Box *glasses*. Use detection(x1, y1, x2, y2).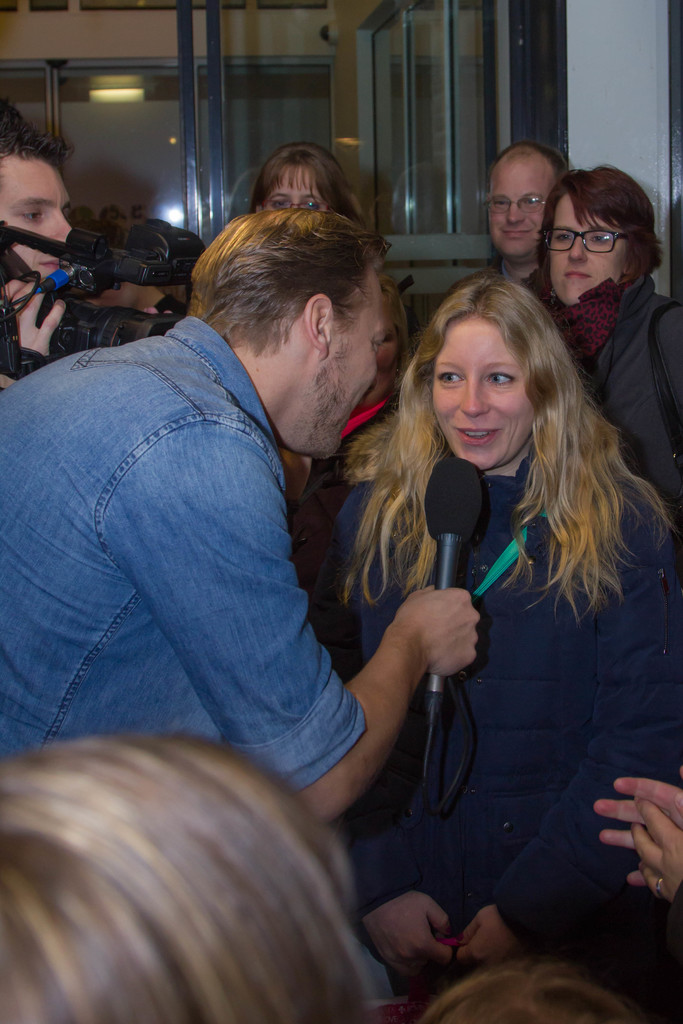
detection(482, 196, 547, 212).
